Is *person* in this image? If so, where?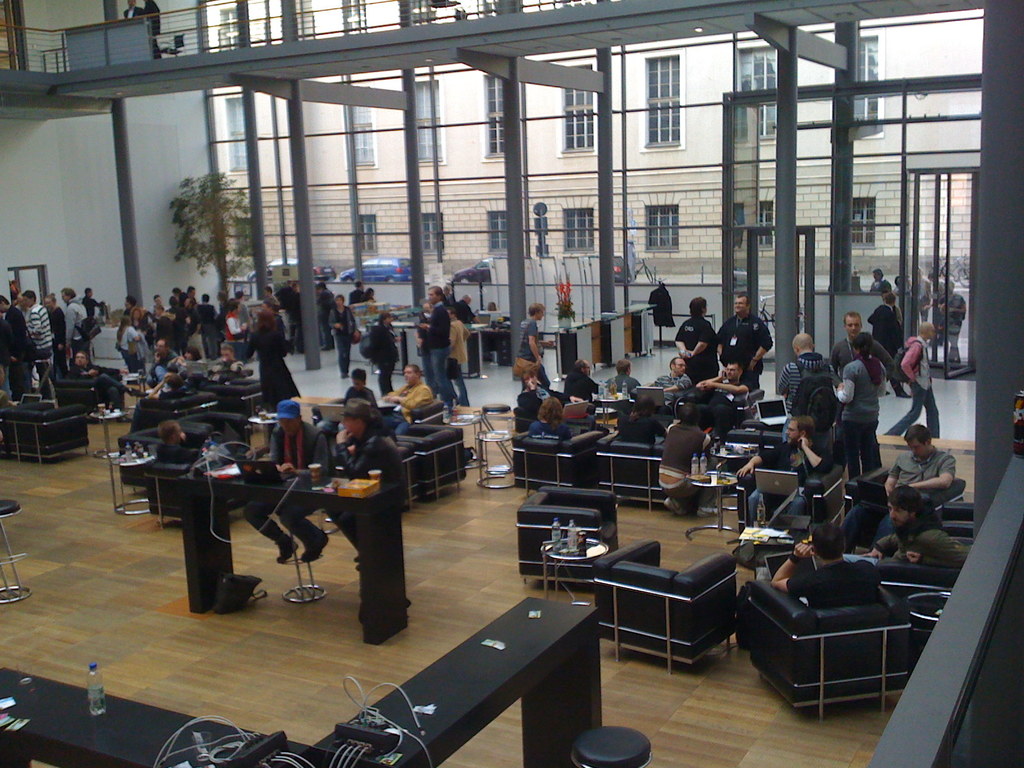
Yes, at select_region(0, 296, 22, 383).
